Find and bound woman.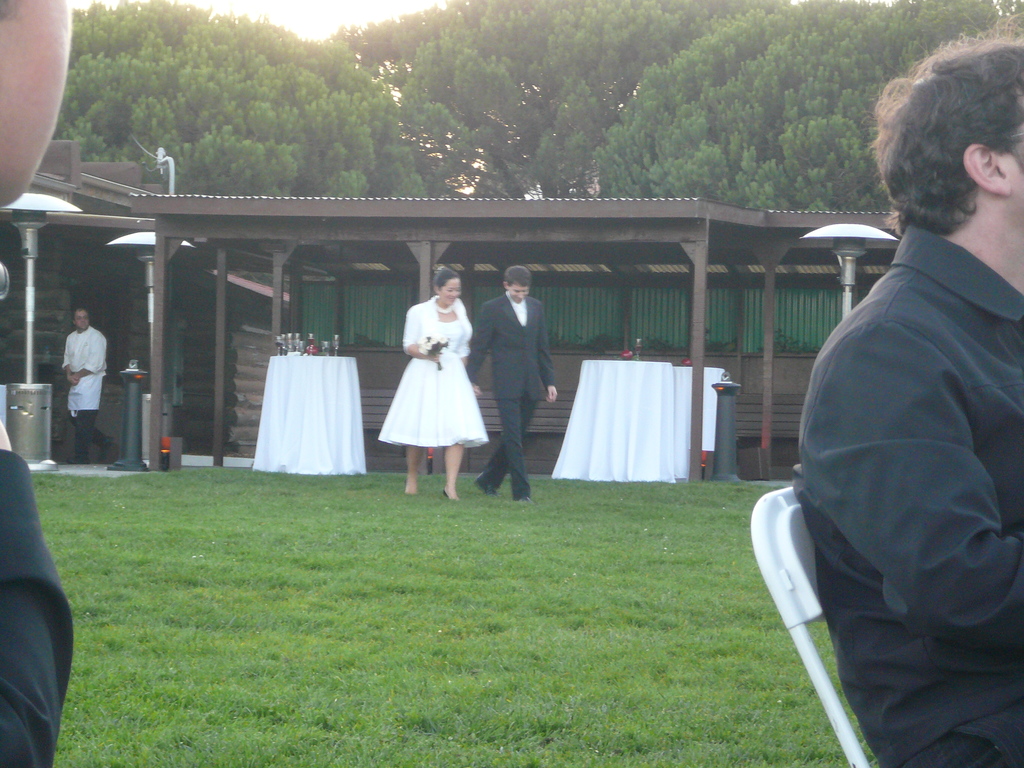
Bound: [383,278,479,495].
